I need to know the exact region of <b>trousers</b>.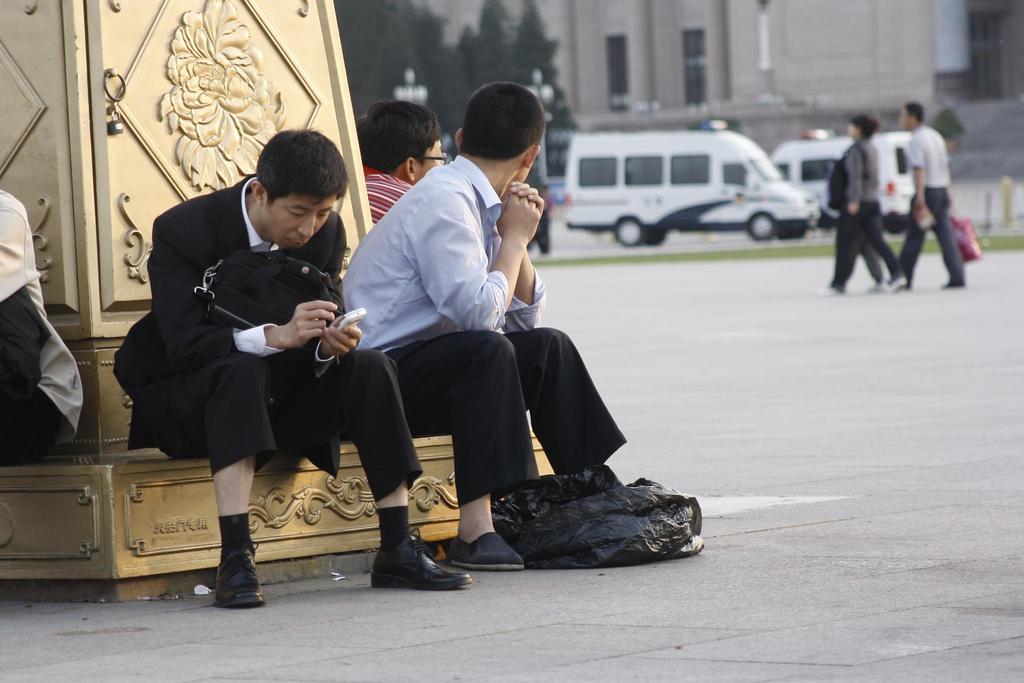
Region: 385/328/622/509.
